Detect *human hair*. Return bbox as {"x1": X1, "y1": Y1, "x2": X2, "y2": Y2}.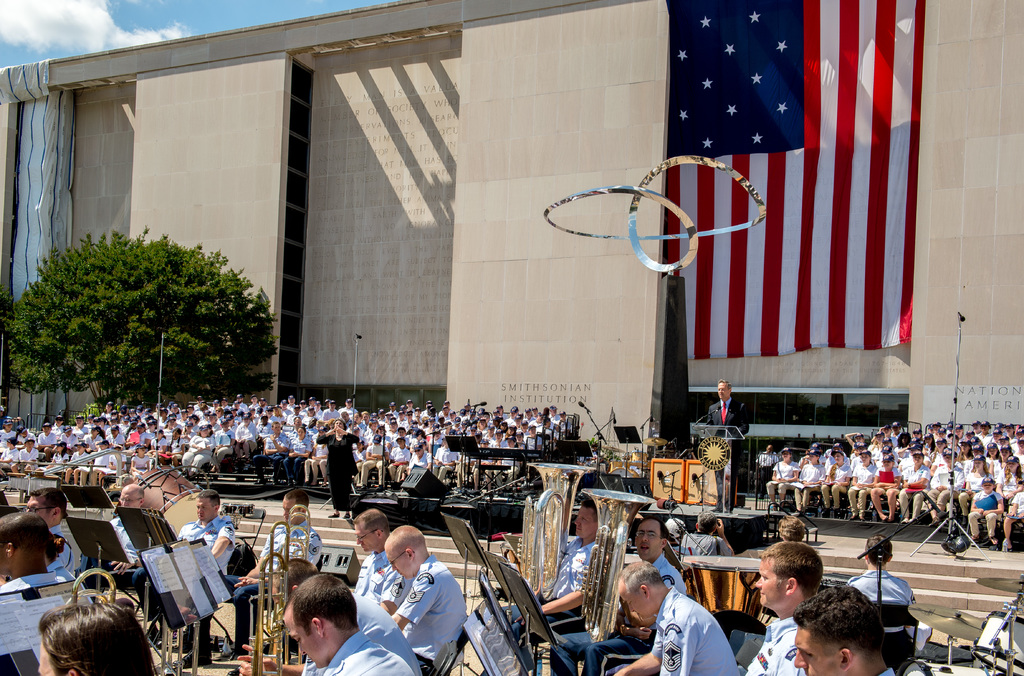
{"x1": 30, "y1": 487, "x2": 65, "y2": 519}.
